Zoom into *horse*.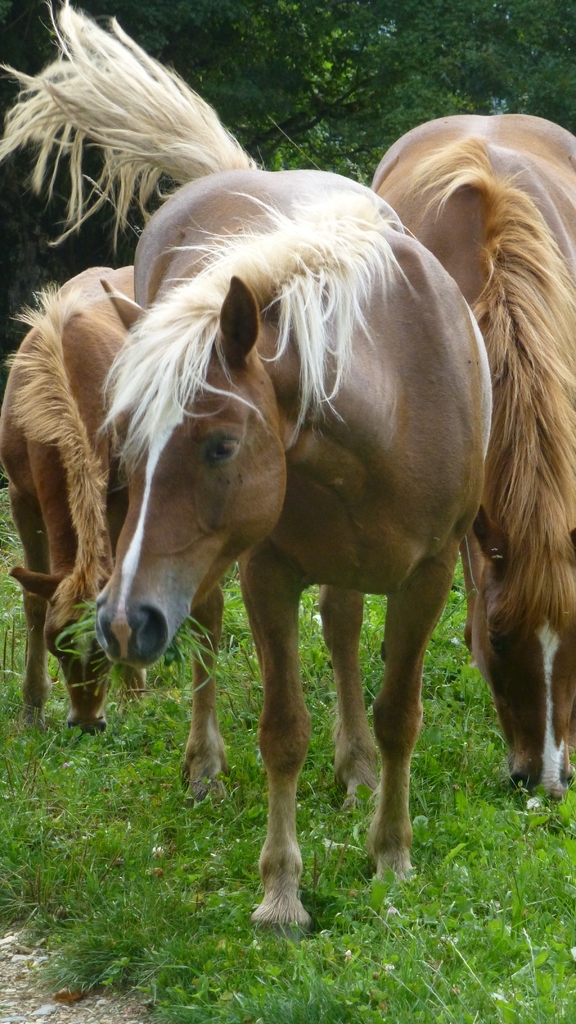
Zoom target: [0, 0, 495, 936].
